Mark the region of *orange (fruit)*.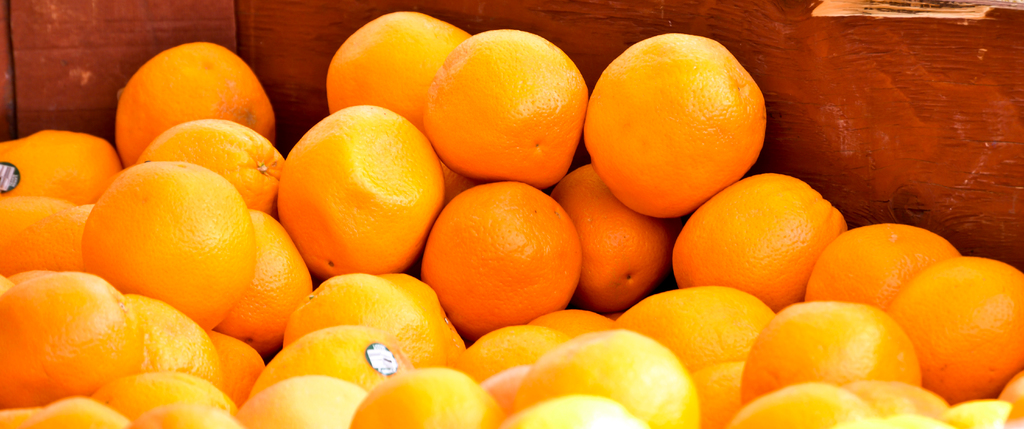
Region: pyautogui.locateOnScreen(239, 377, 372, 428).
